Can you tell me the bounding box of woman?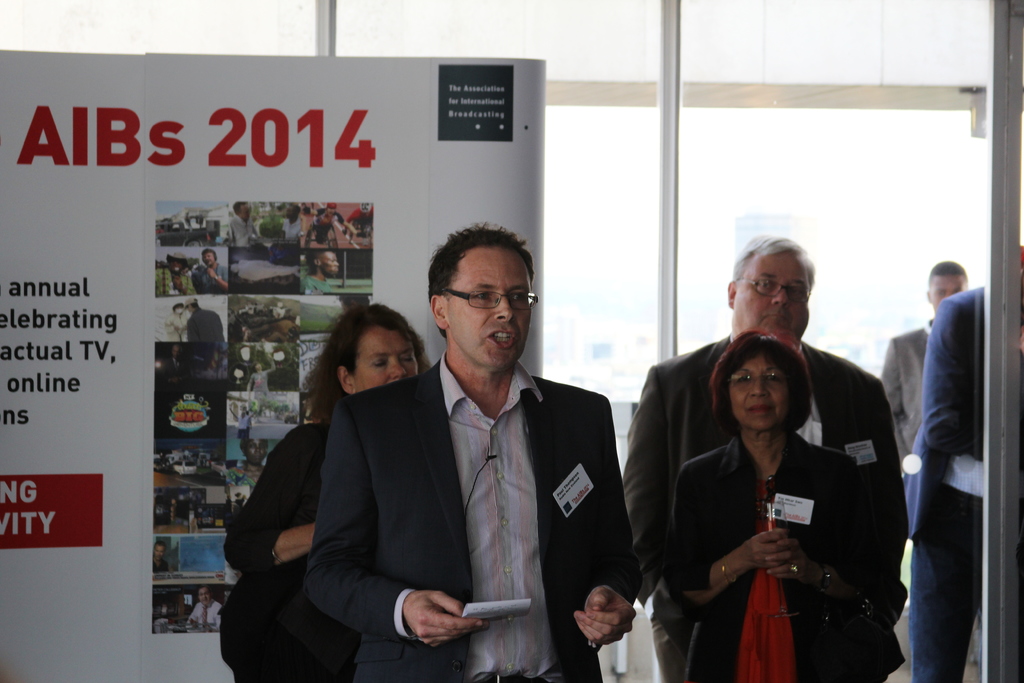
211/292/434/682.
